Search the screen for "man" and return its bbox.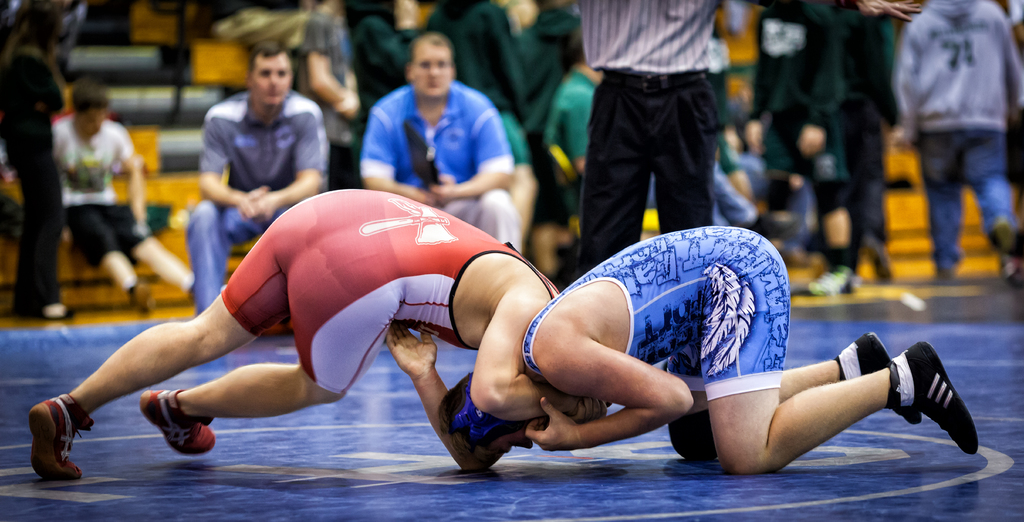
Found: 570,0,726,268.
